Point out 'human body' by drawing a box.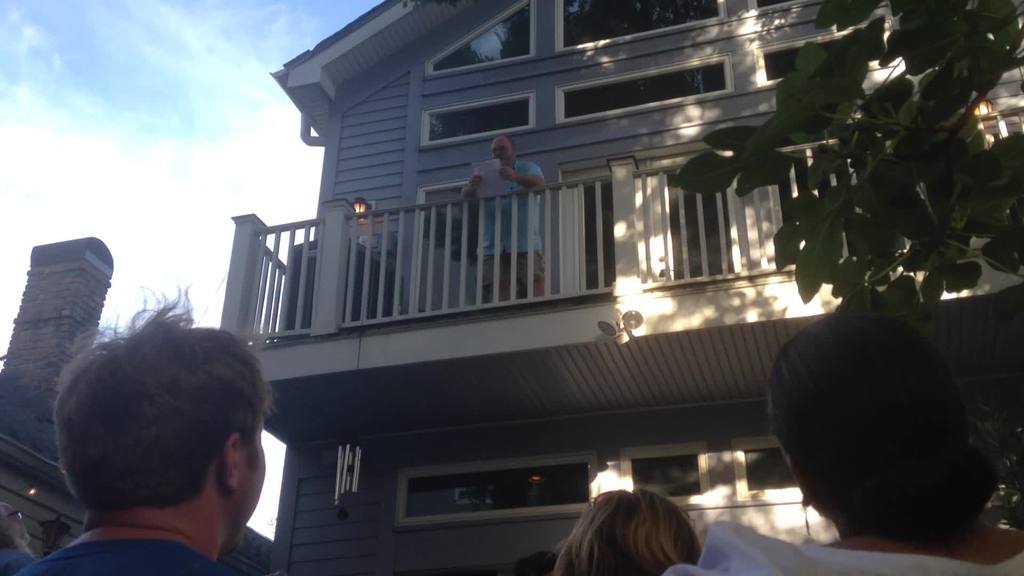
{"left": 24, "top": 323, "right": 301, "bottom": 573}.
